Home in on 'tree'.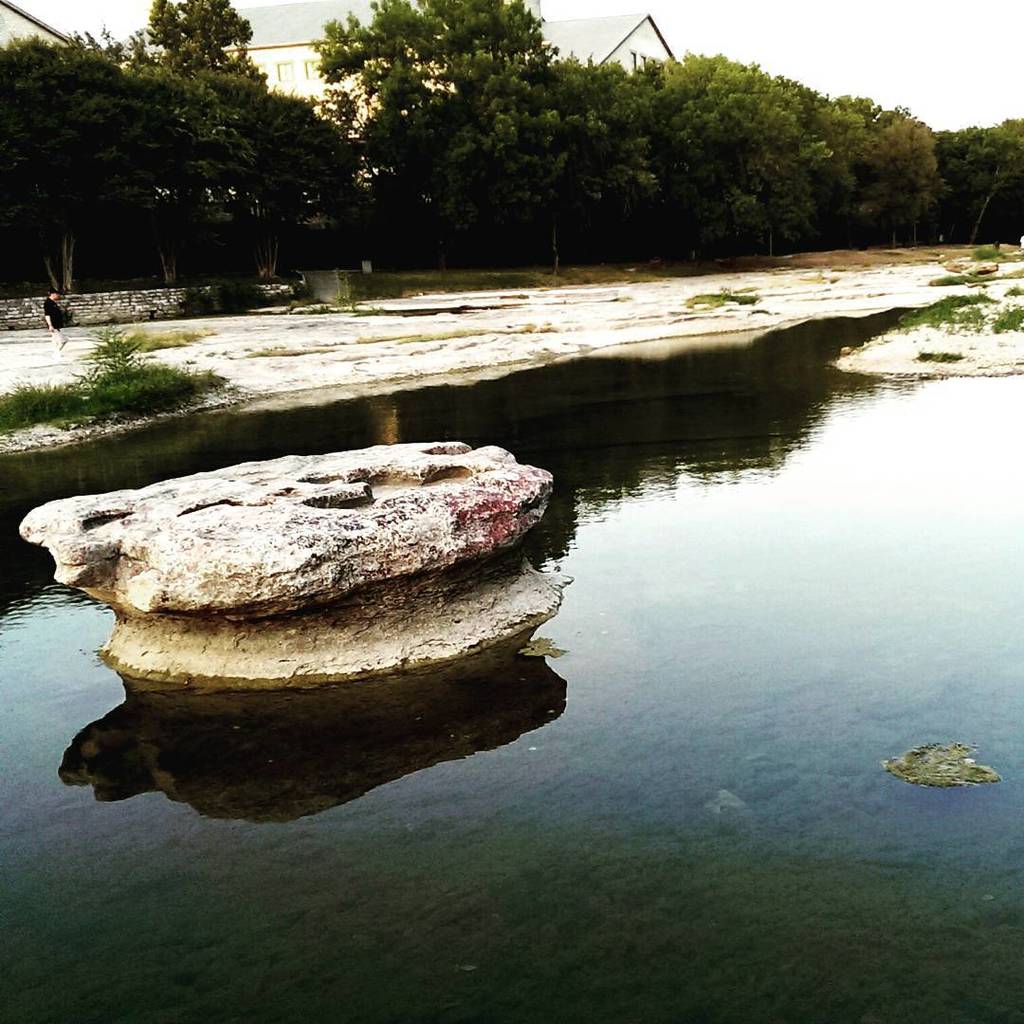
Homed in at <region>402, 49, 989, 256</region>.
